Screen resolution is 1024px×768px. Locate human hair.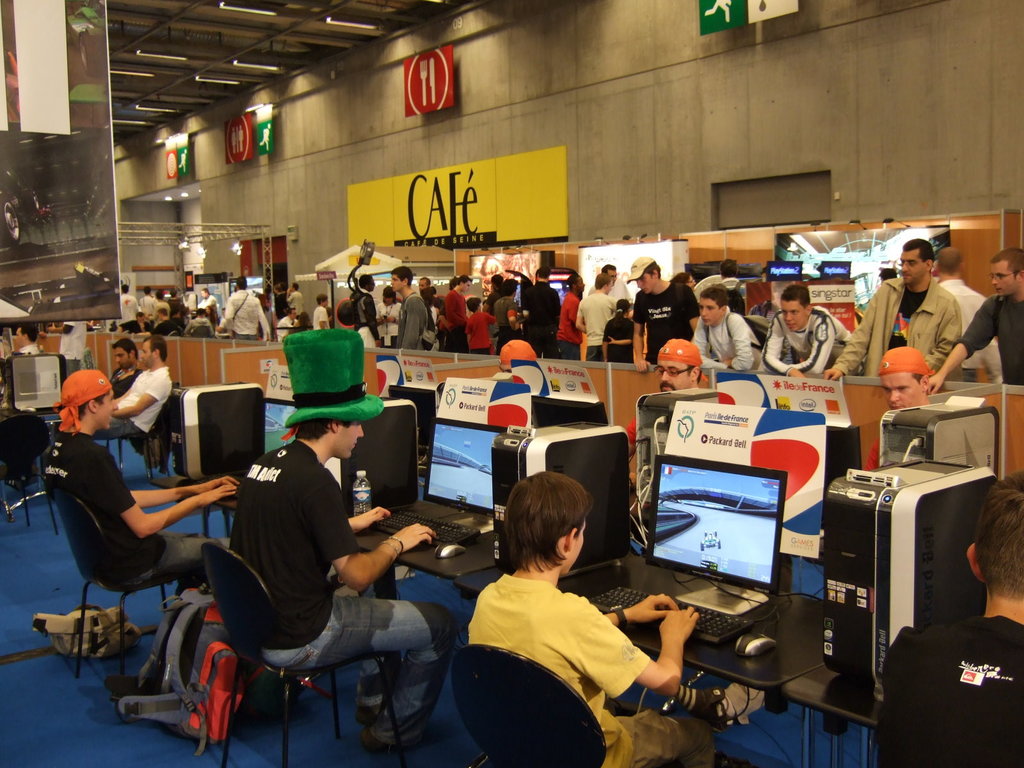
<bbox>465, 300, 480, 316</bbox>.
